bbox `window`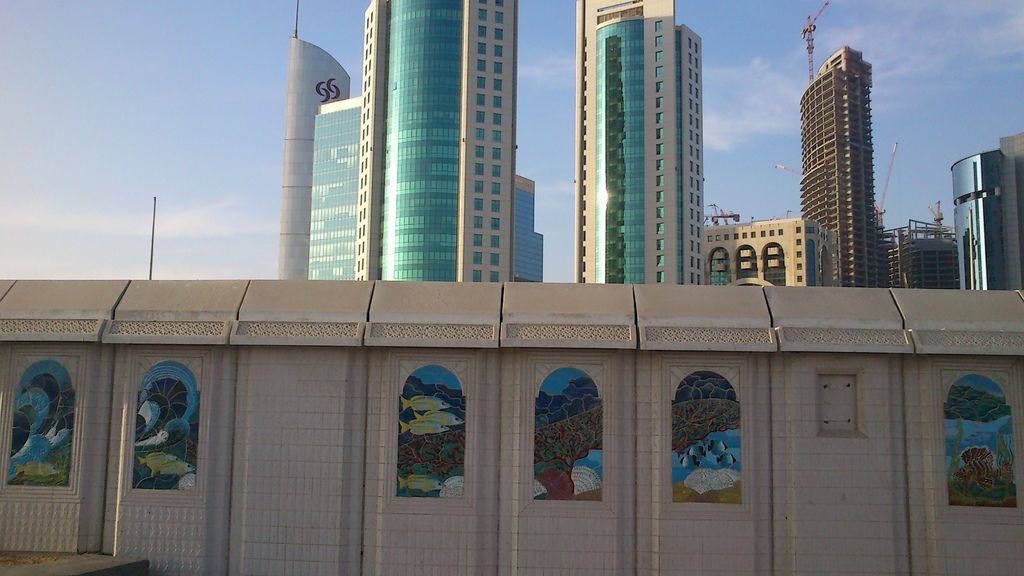
BBox(653, 22, 661, 29)
